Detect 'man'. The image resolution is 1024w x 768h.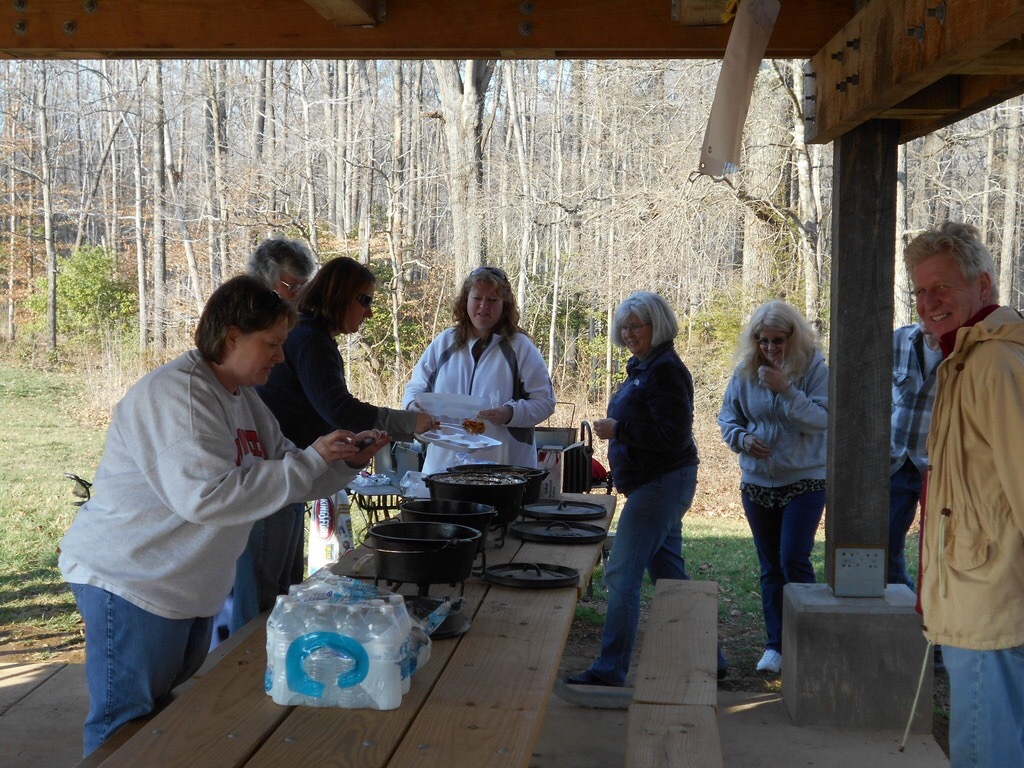
x1=880, y1=206, x2=1023, y2=707.
